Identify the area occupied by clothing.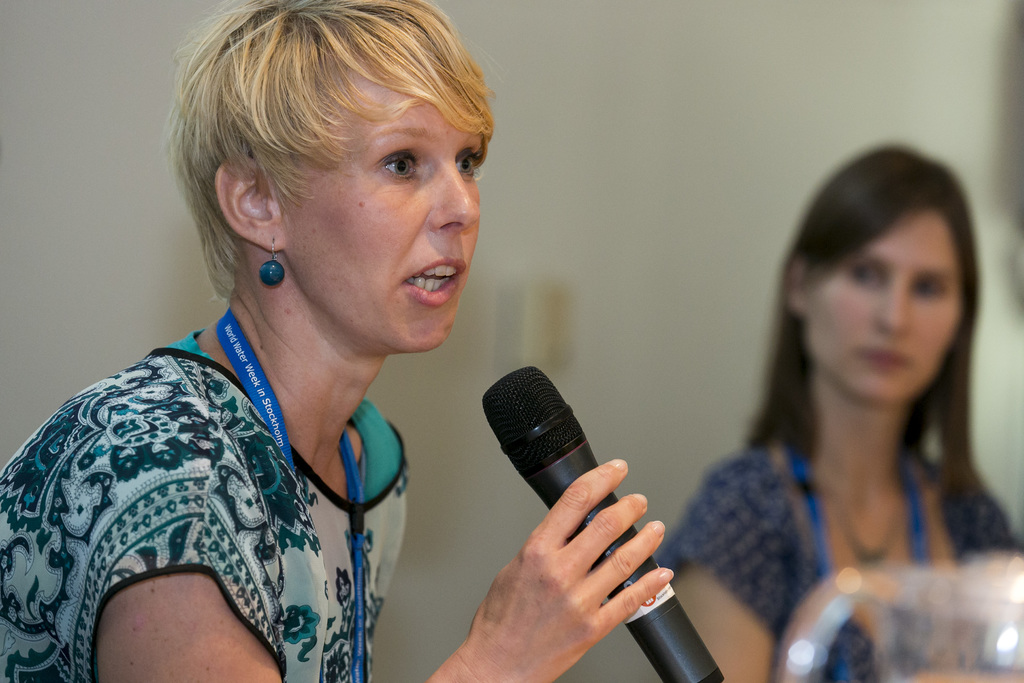
Area: left=664, top=440, right=1023, bottom=682.
